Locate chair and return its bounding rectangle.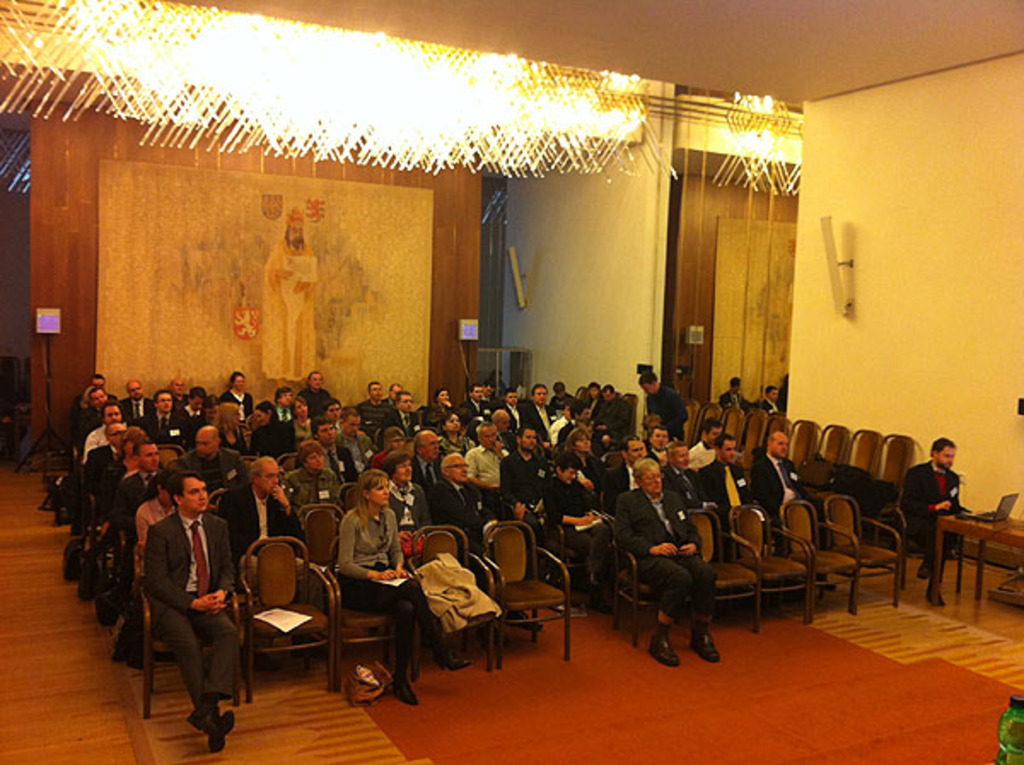
x1=273 y1=456 x2=299 y2=488.
